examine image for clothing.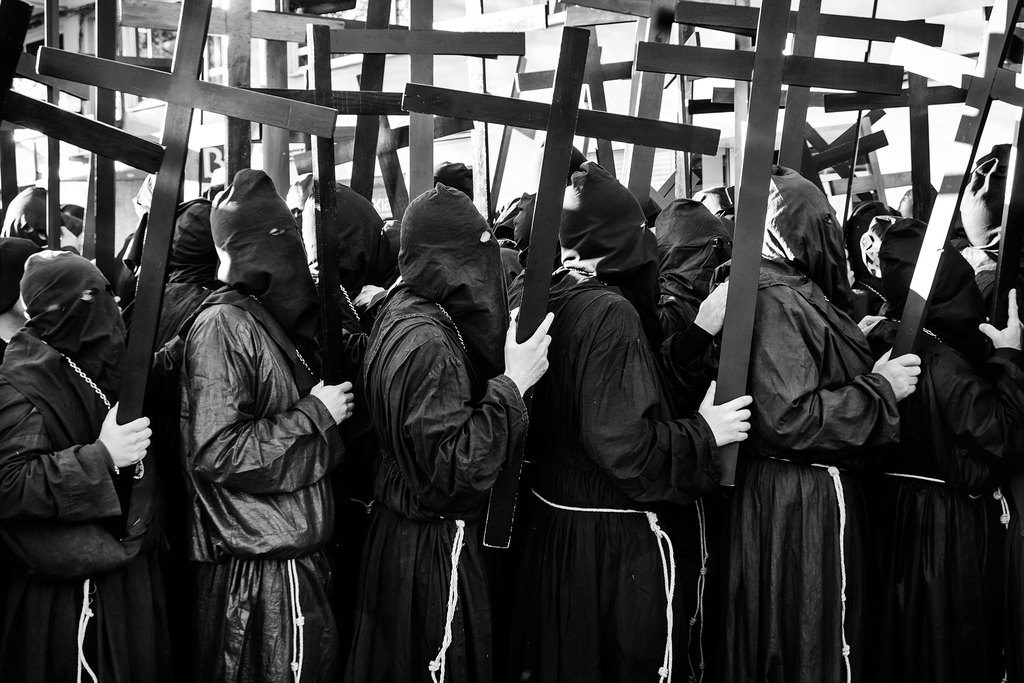
Examination result: [x1=0, y1=245, x2=148, y2=682].
